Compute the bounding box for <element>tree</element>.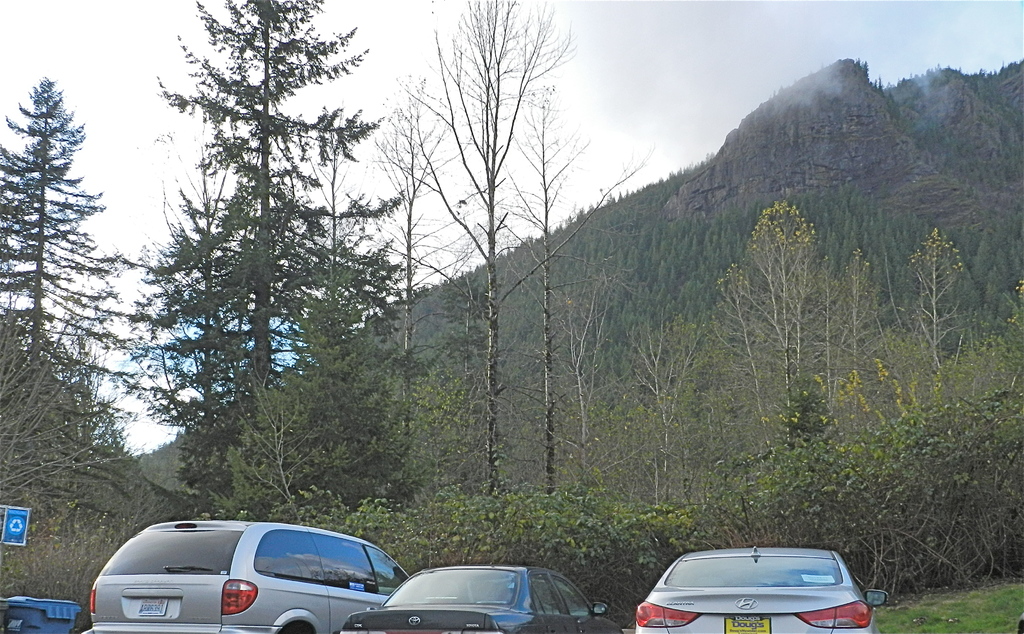
bbox(380, 0, 575, 503).
